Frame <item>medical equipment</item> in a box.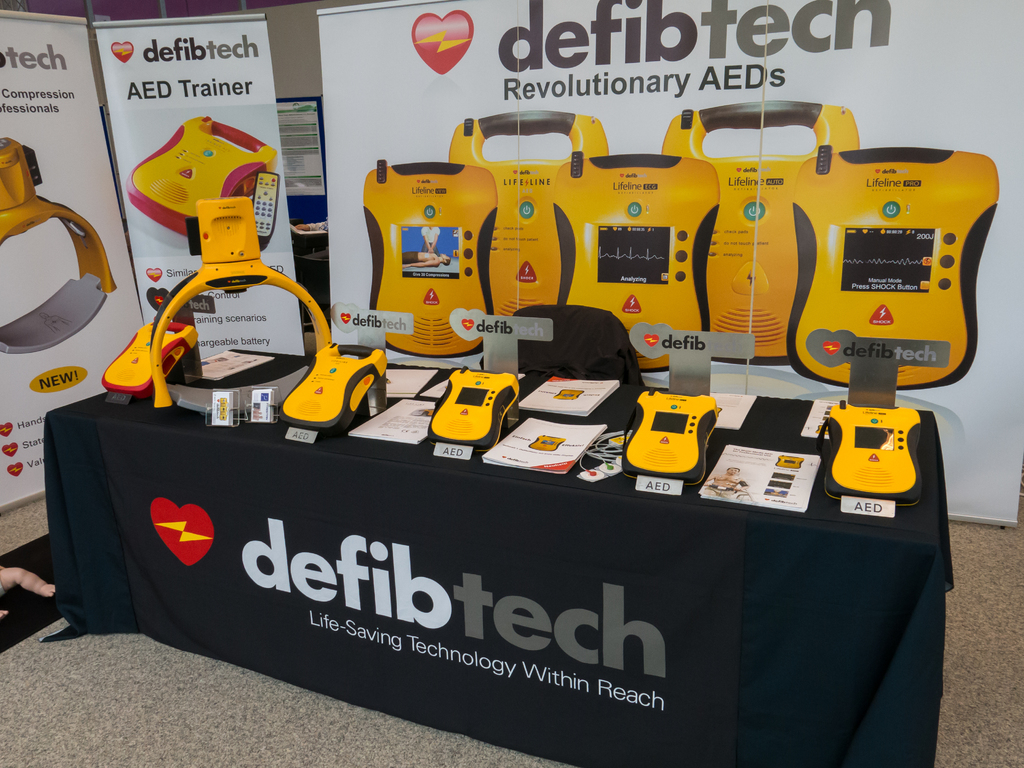
BBox(123, 117, 280, 254).
